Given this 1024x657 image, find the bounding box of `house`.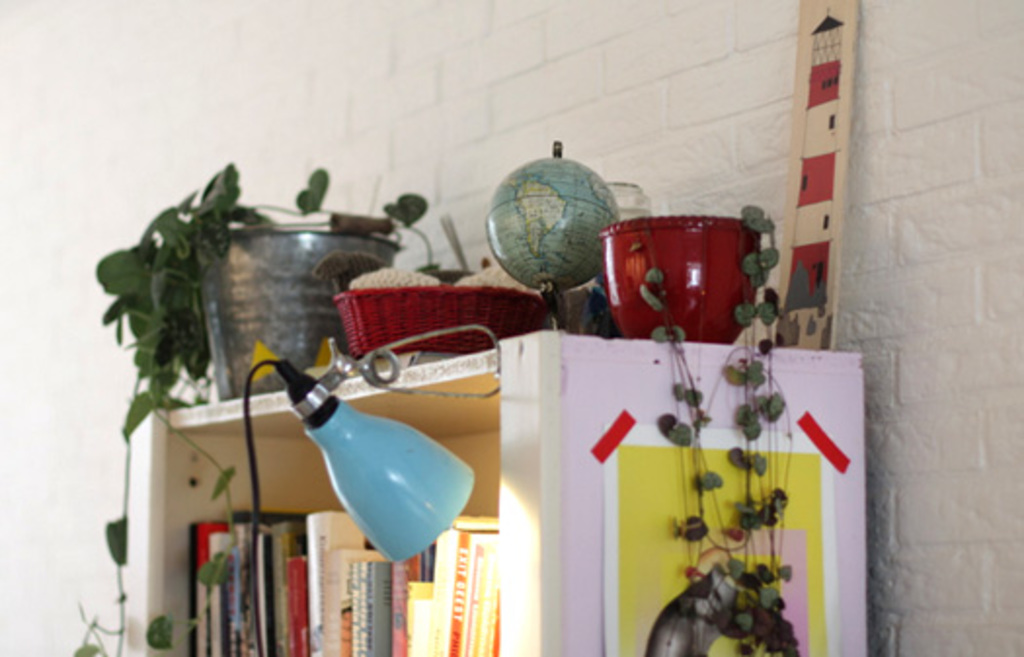
Rect(0, 0, 1022, 655).
